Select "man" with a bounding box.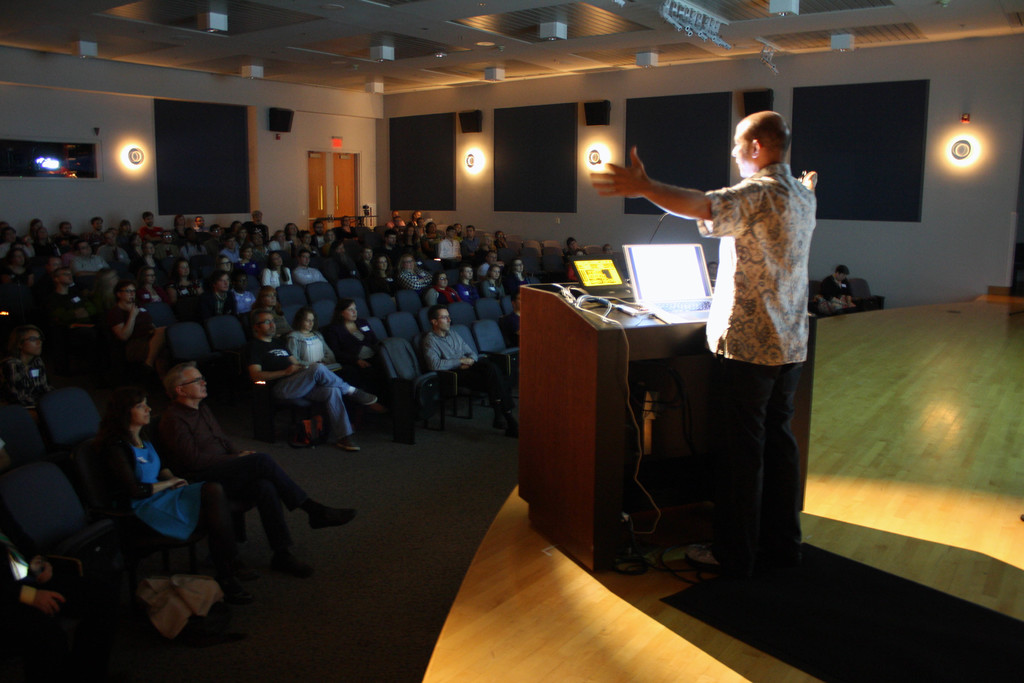
select_region(641, 92, 837, 541).
